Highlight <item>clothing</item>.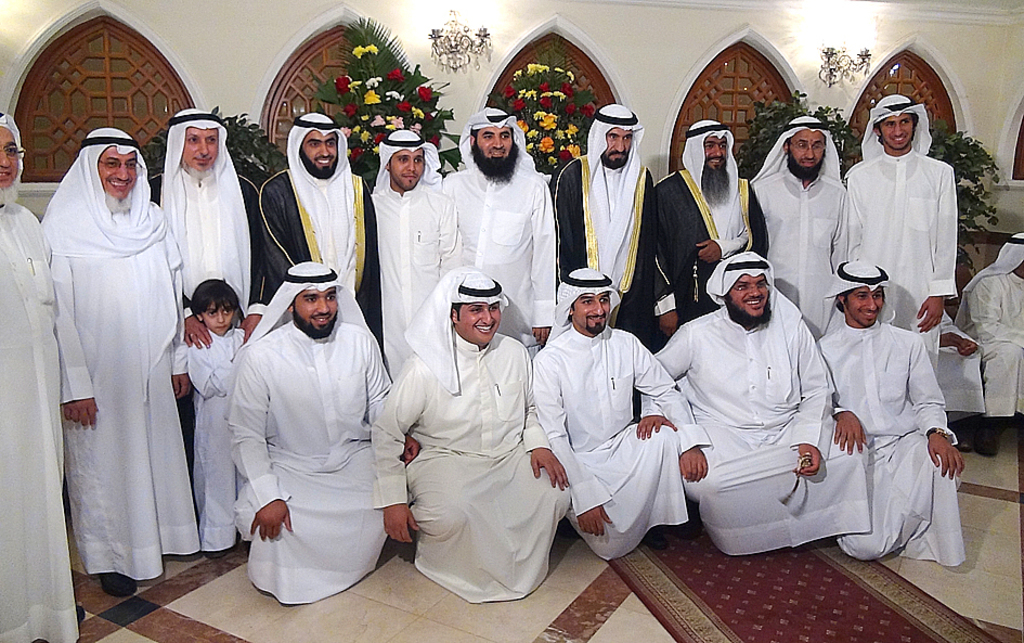
Highlighted region: box=[647, 163, 772, 345].
